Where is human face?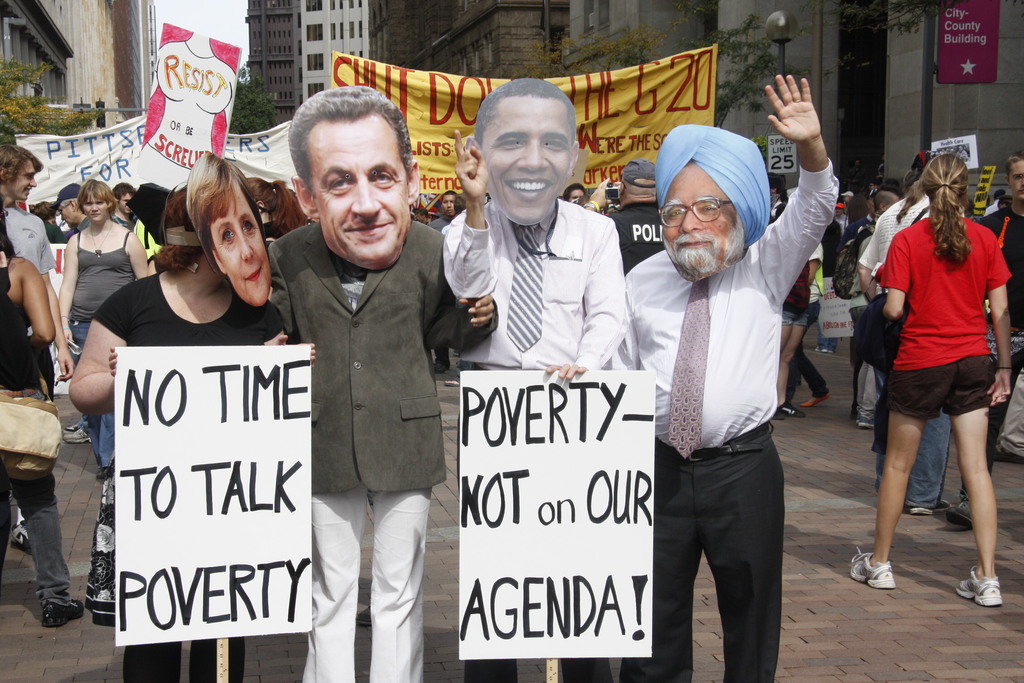
(left=439, top=194, right=456, bottom=214).
